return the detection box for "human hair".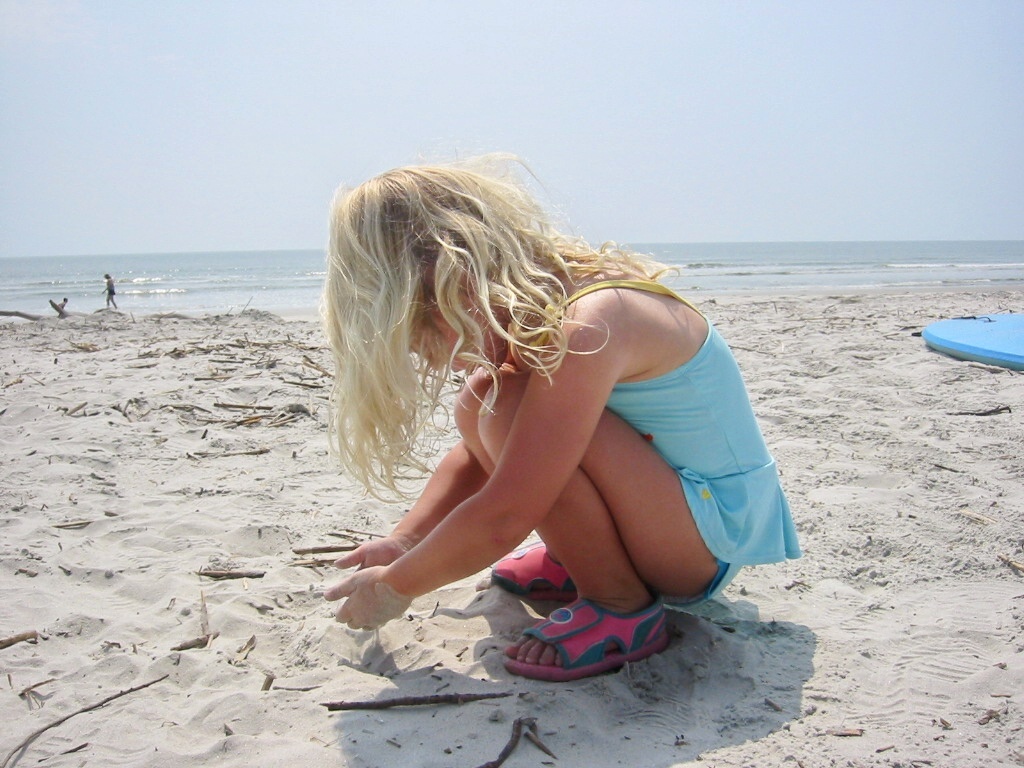
321/146/623/511.
